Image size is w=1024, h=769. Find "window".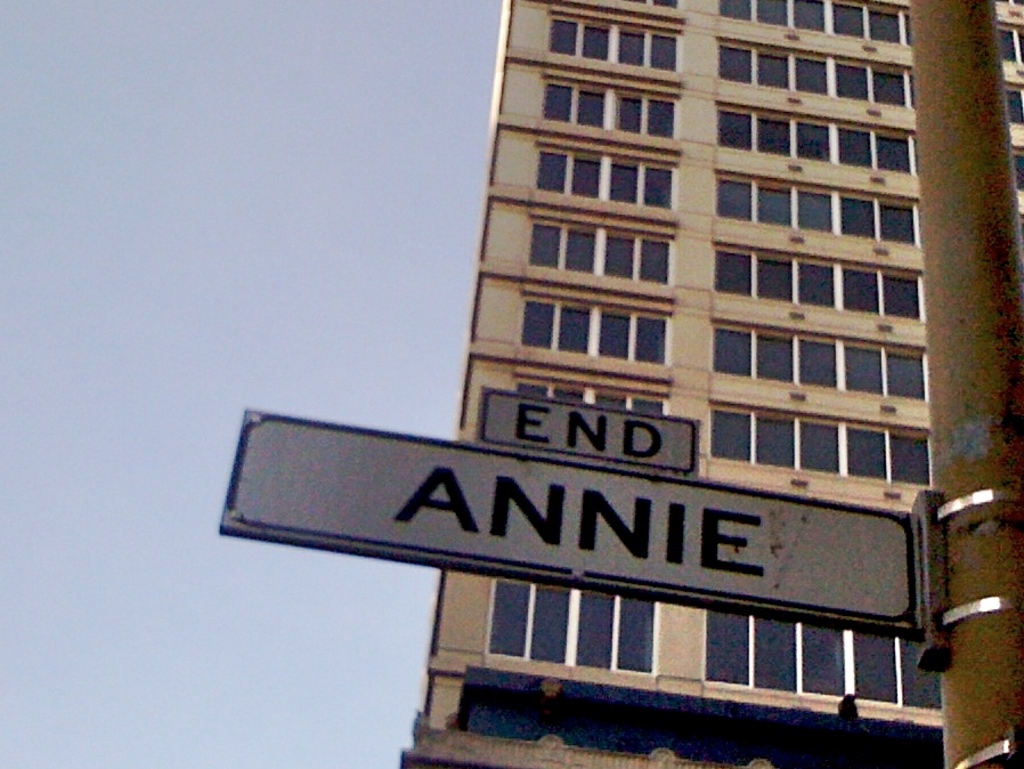
[853,633,896,697].
